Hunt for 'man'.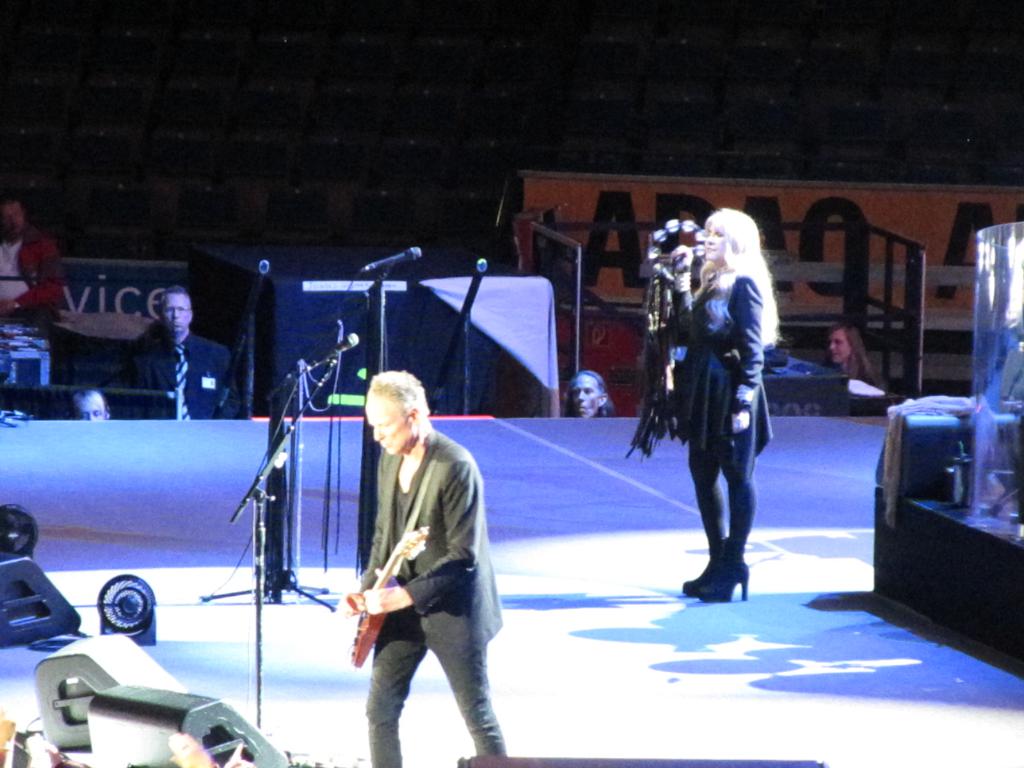
Hunted down at 333:369:513:759.
